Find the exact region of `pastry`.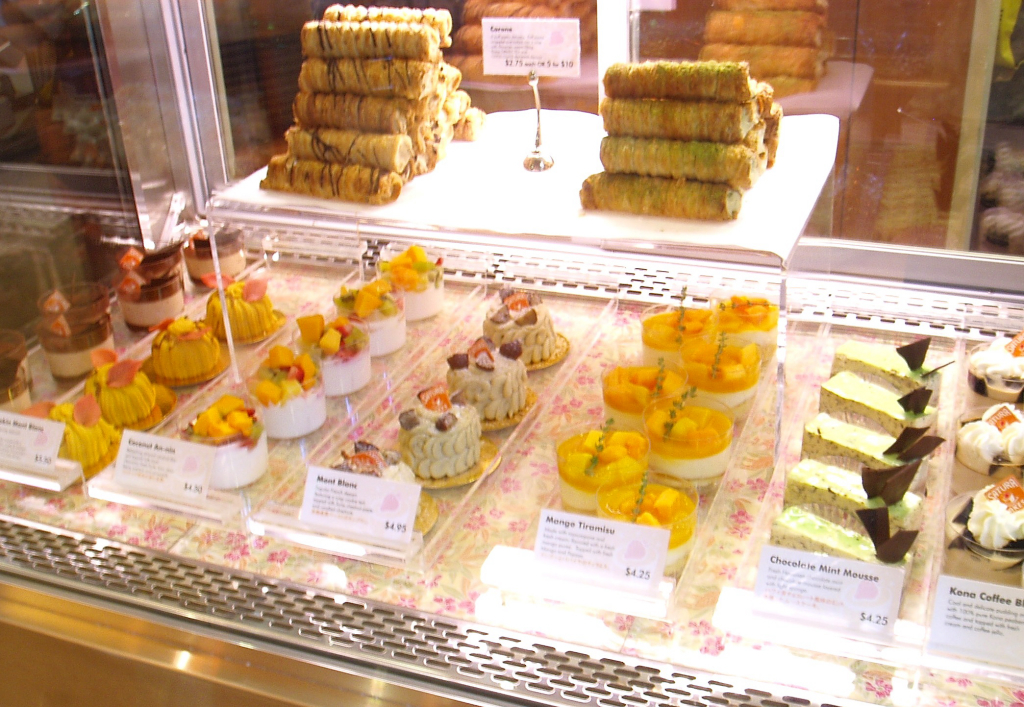
Exact region: bbox=[150, 314, 214, 379].
